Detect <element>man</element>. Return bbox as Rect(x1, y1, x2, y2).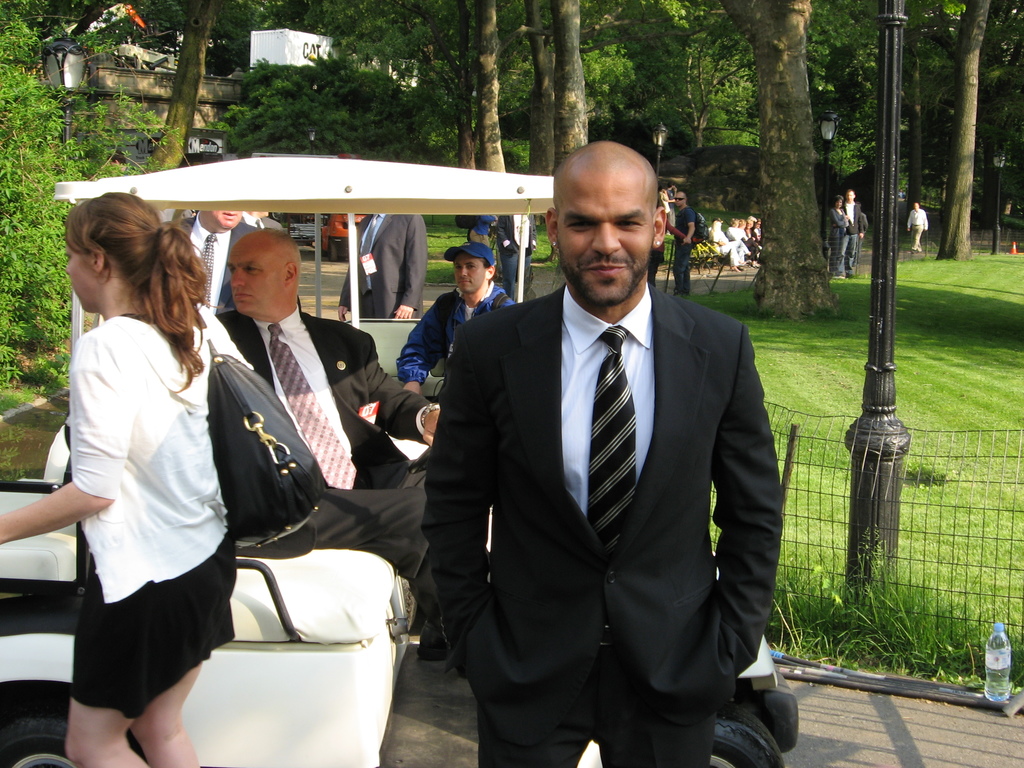
Rect(668, 189, 695, 301).
